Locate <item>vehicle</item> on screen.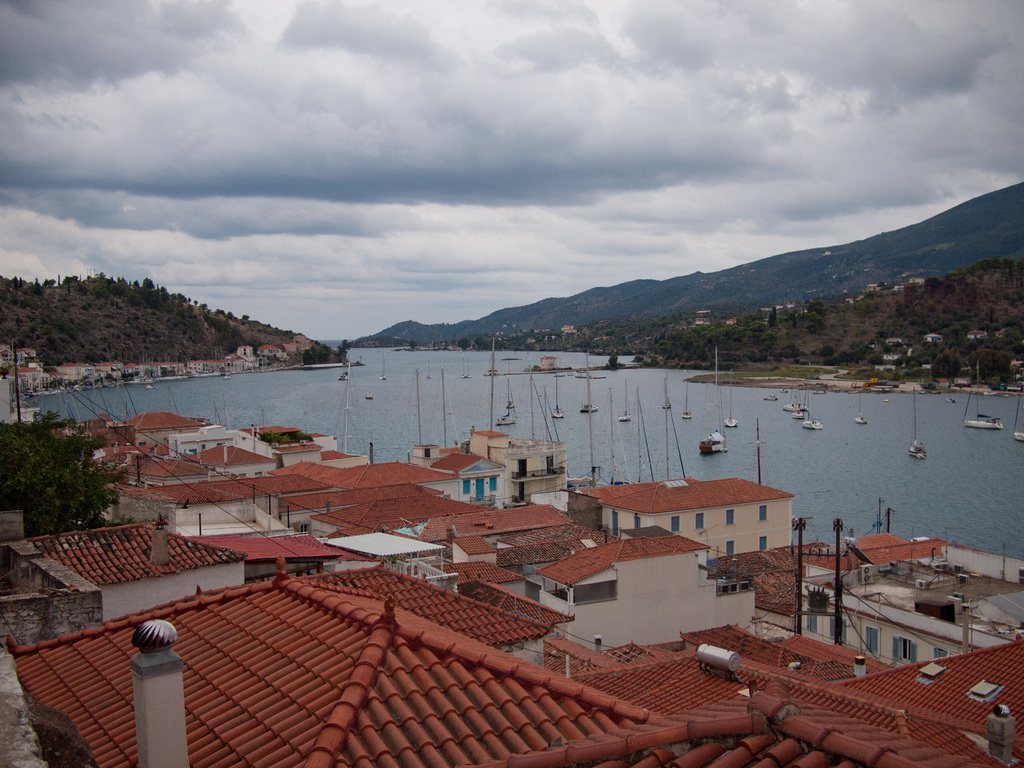
On screen at pyautogui.locateOnScreen(335, 371, 348, 384).
